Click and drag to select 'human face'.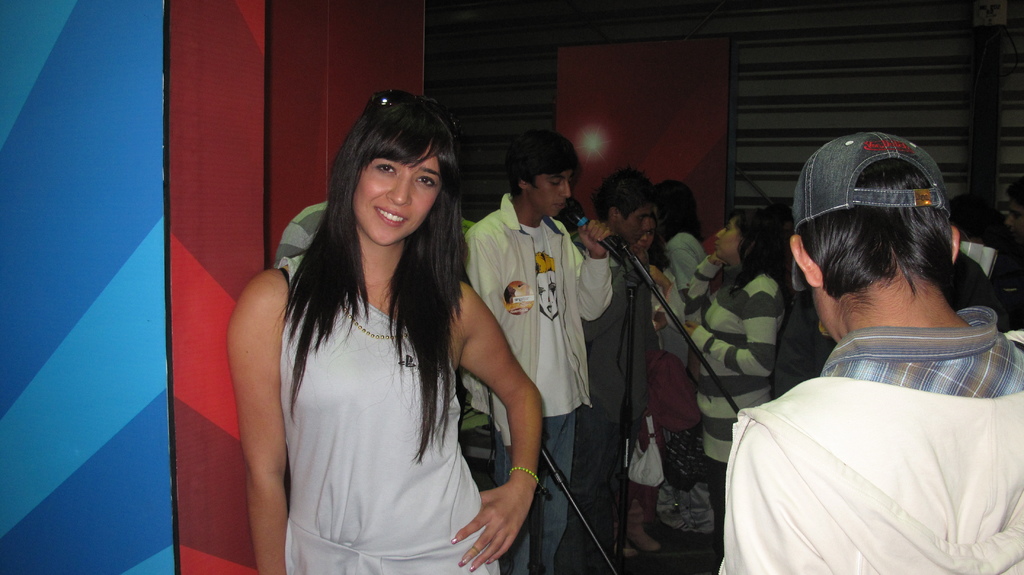
Selection: [715, 223, 740, 261].
